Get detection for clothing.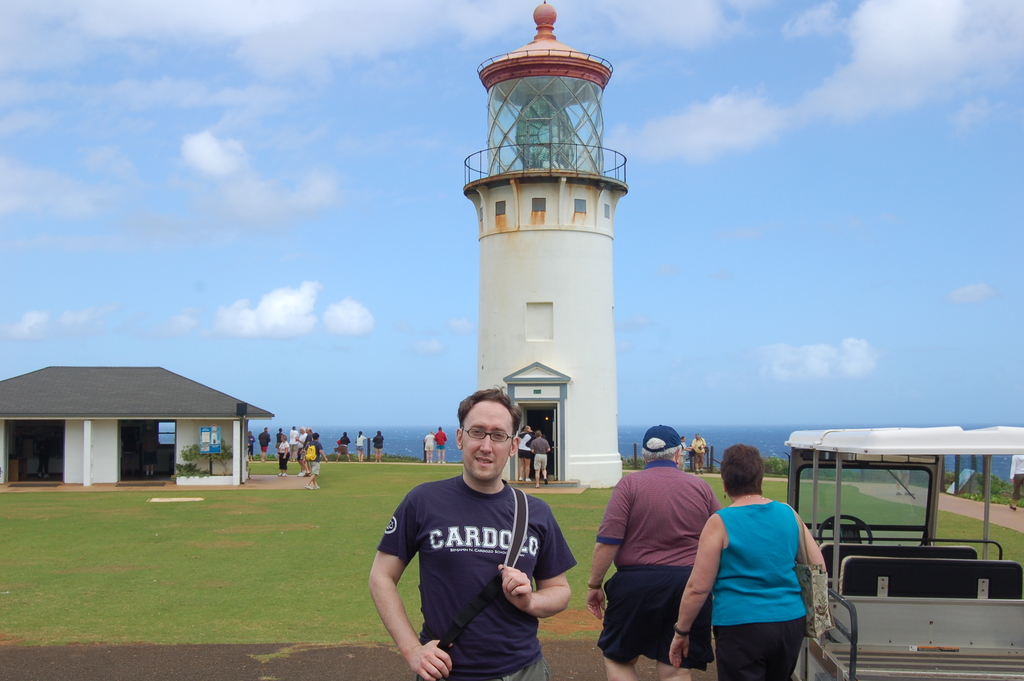
Detection: select_region(308, 440, 323, 474).
